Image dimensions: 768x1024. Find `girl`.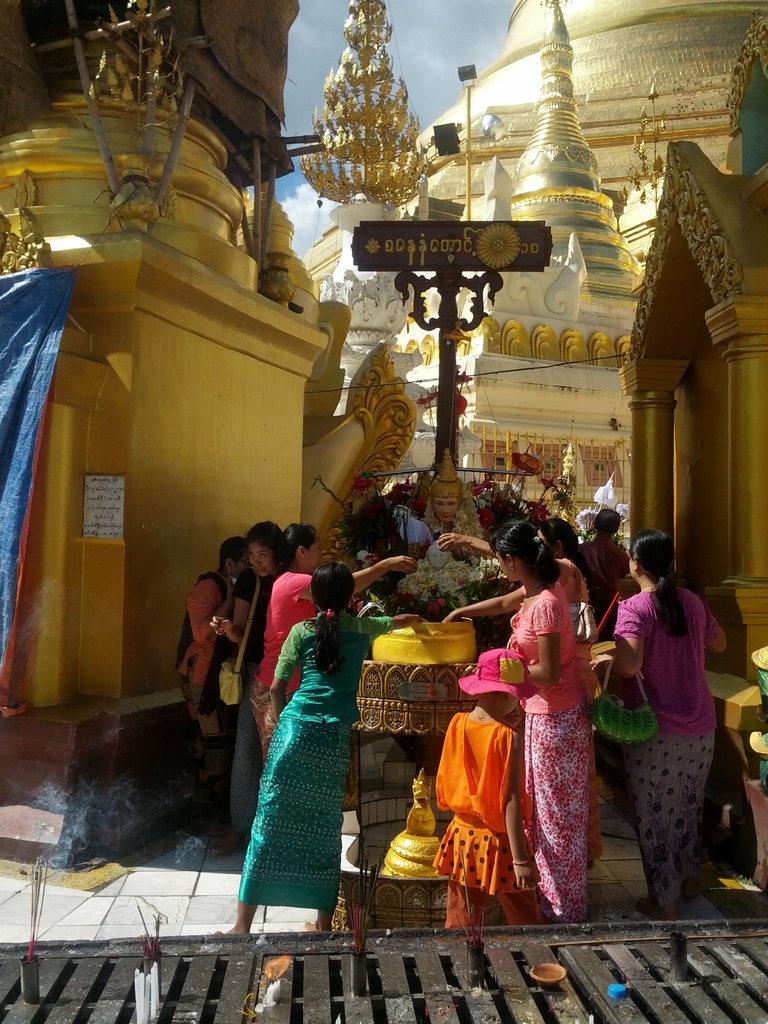
bbox=(446, 525, 588, 922).
